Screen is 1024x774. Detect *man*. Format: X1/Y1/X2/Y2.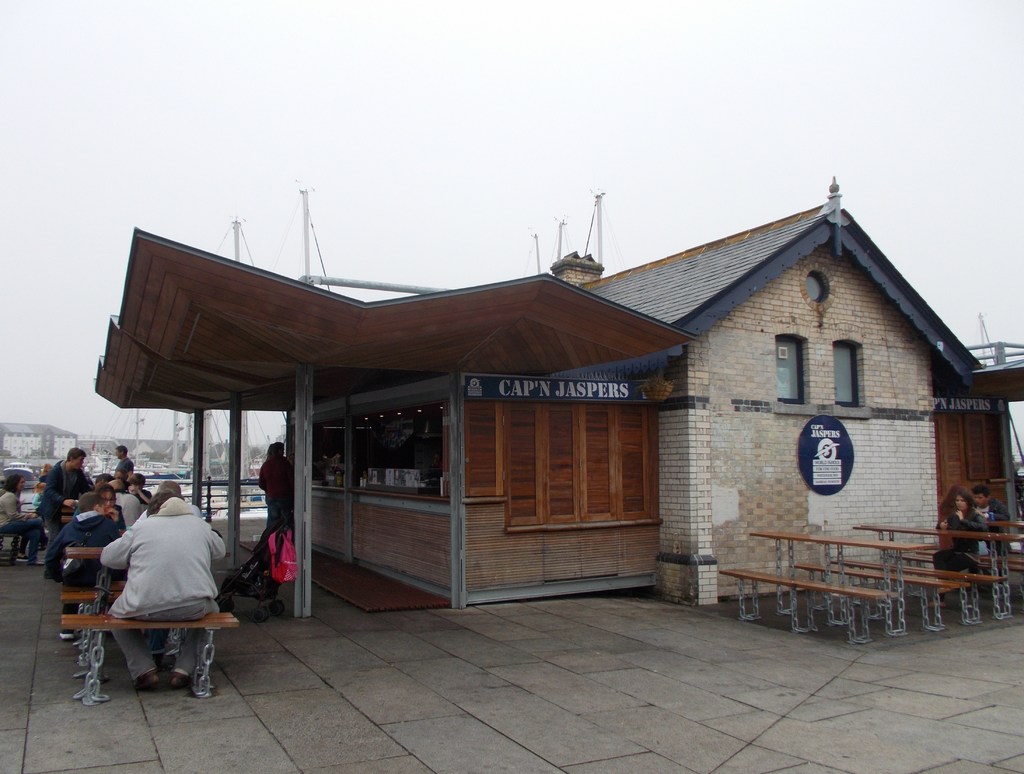
260/440/292/528.
